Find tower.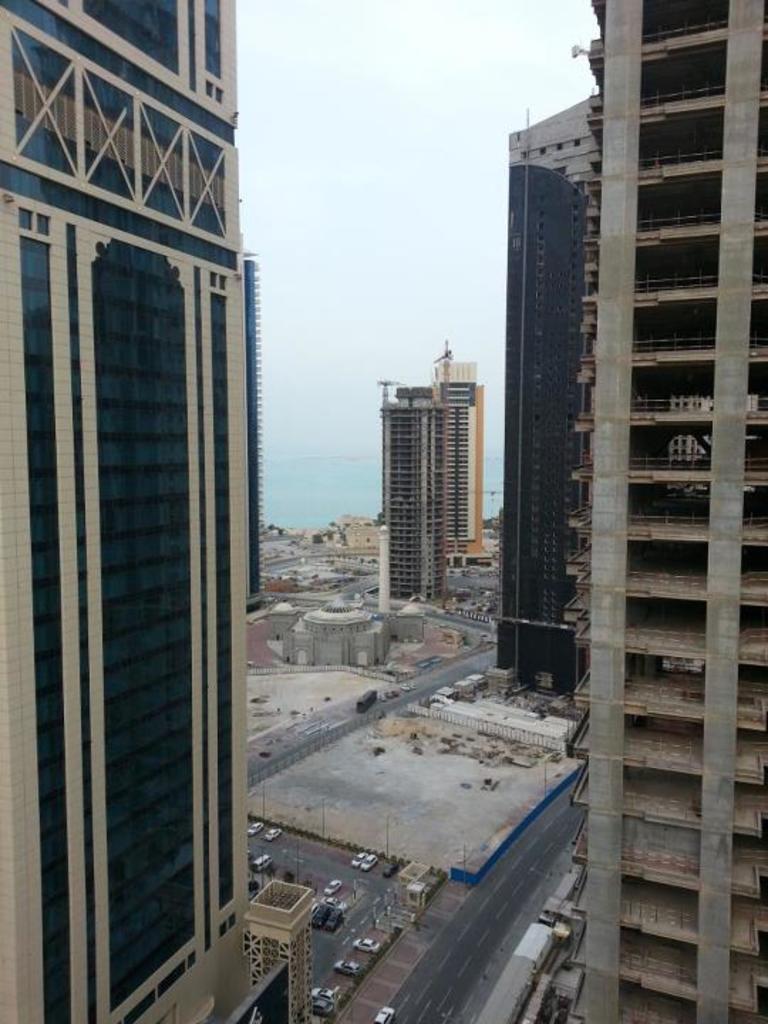
<region>381, 381, 447, 603</region>.
